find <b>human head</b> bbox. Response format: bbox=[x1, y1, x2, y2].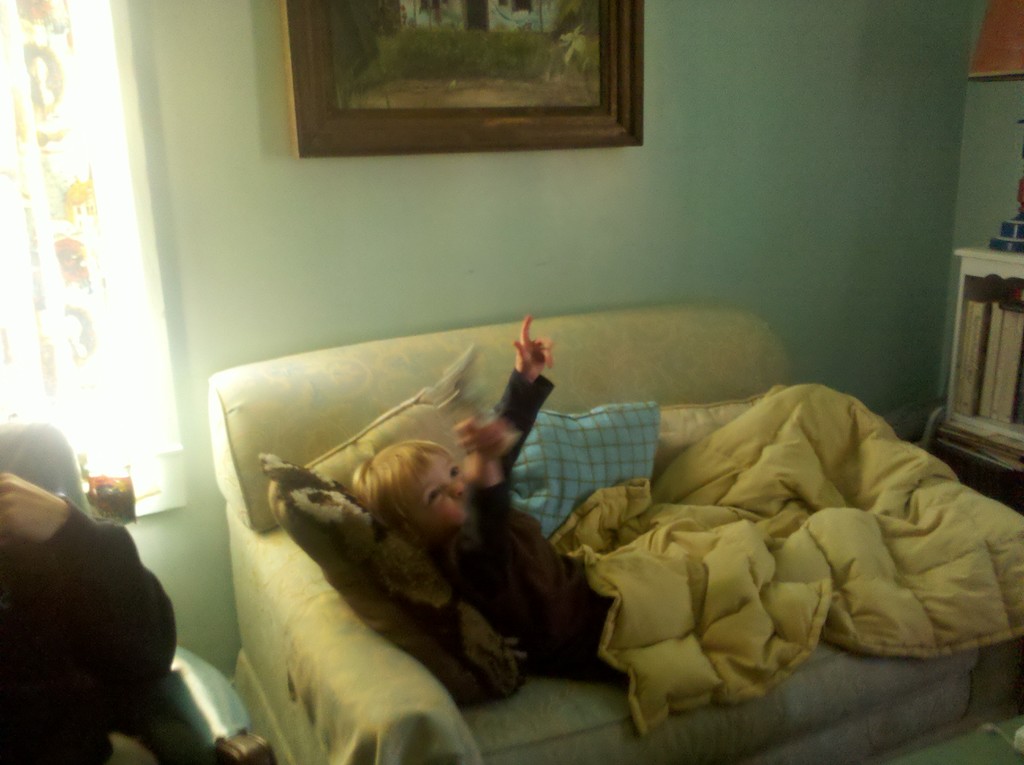
bbox=[354, 439, 474, 545].
